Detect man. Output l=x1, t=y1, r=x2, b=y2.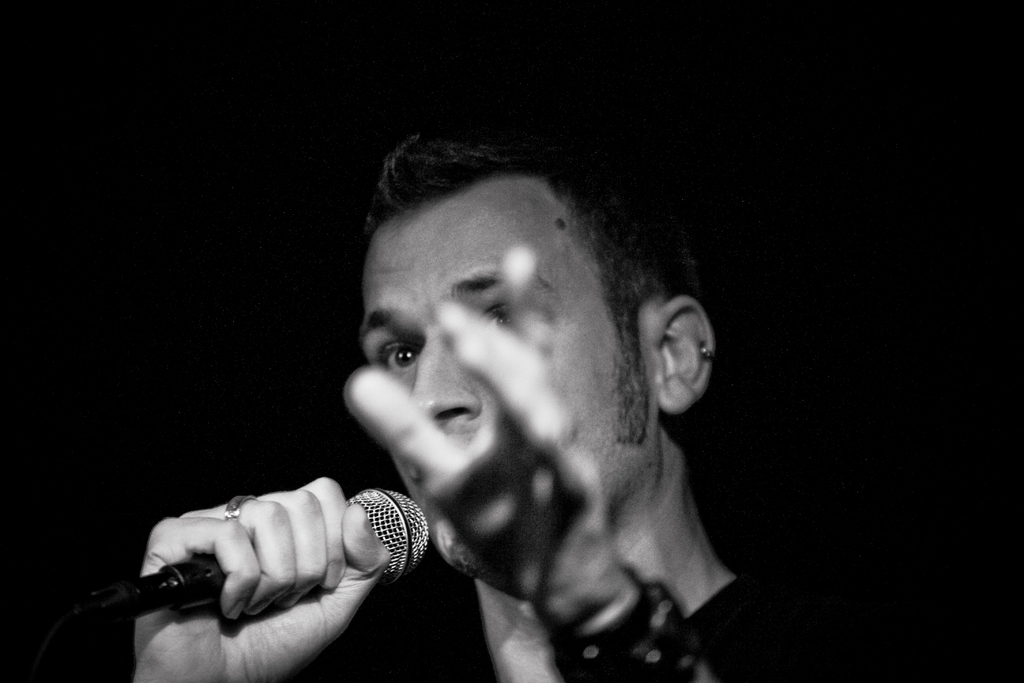
l=210, t=122, r=806, b=682.
